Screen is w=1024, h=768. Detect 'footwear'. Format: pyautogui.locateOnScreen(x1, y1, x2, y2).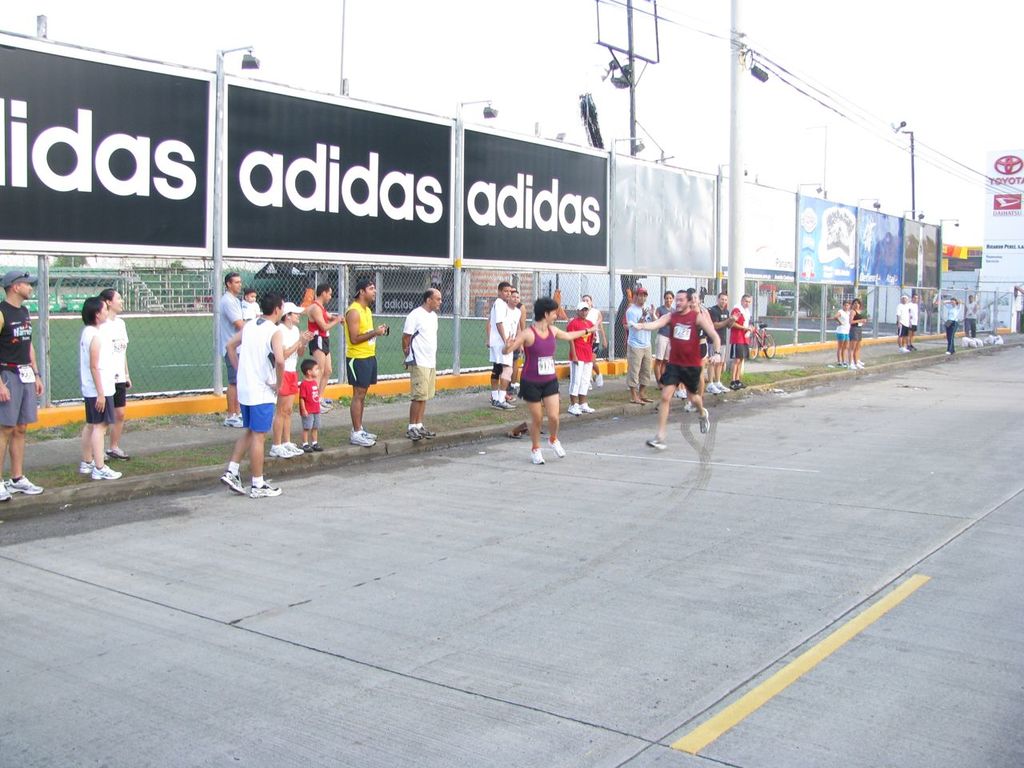
pyautogui.locateOnScreen(735, 378, 742, 390).
